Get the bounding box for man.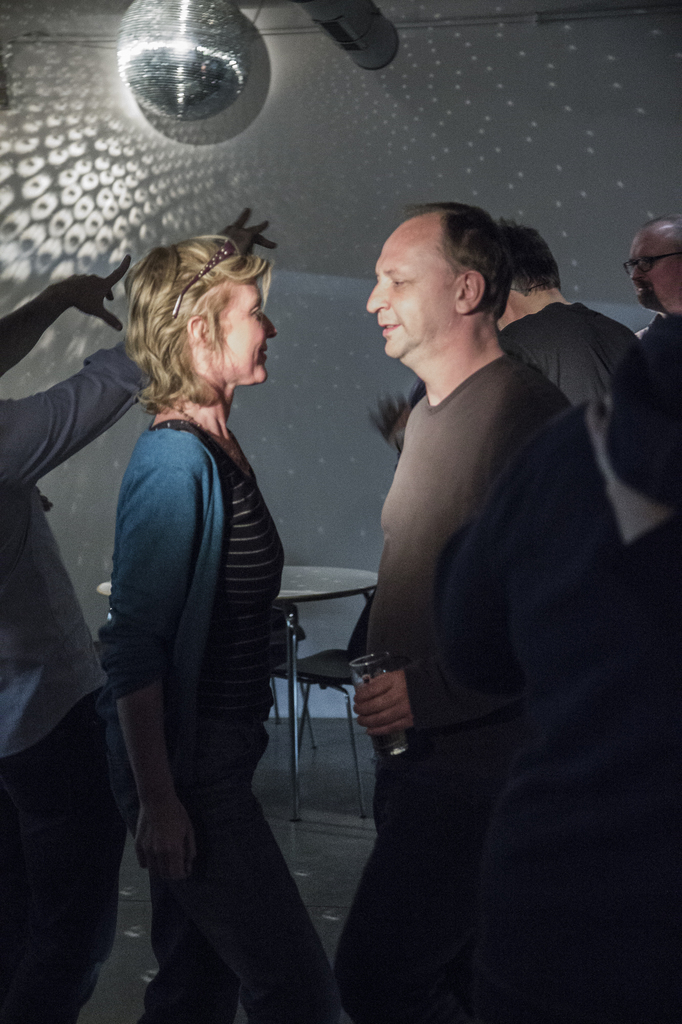
select_region(317, 164, 645, 988).
